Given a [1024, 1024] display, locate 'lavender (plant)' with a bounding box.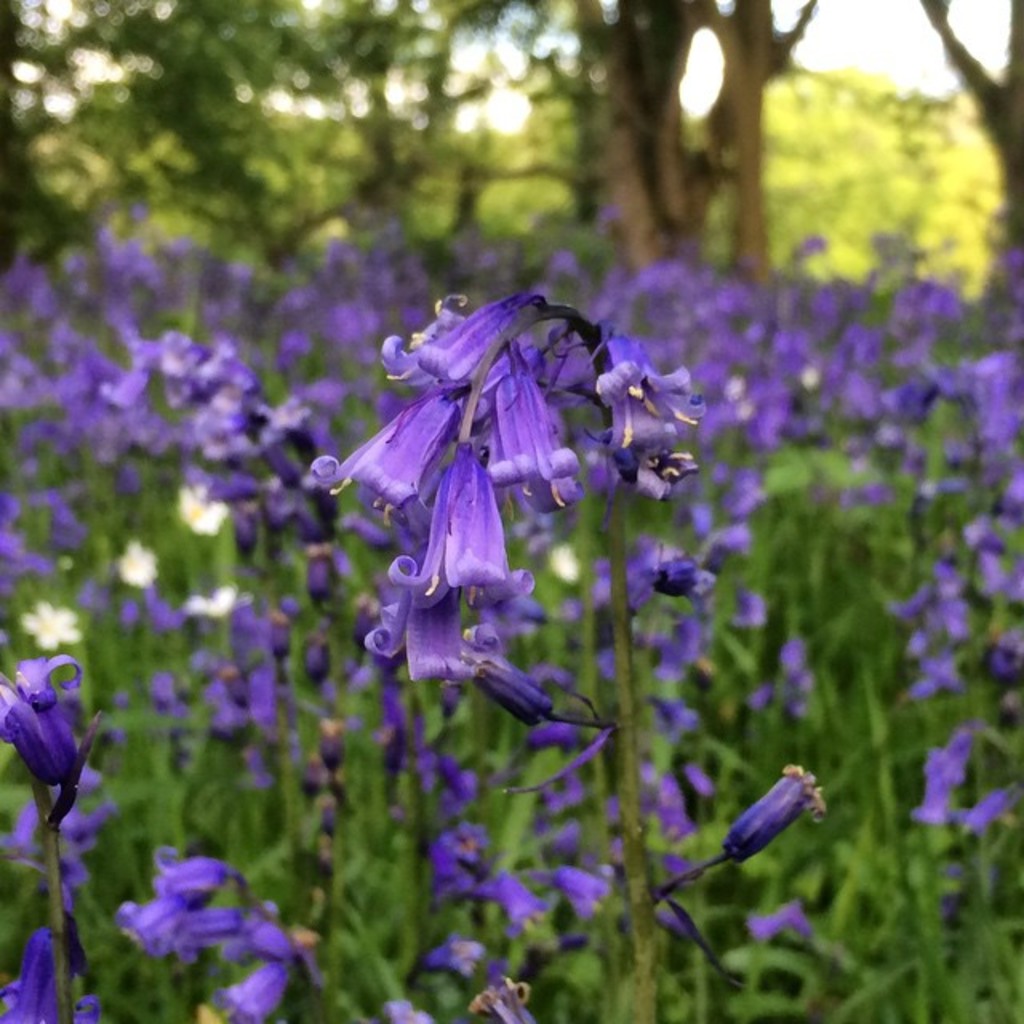
Located: (x1=906, y1=736, x2=973, y2=818).
